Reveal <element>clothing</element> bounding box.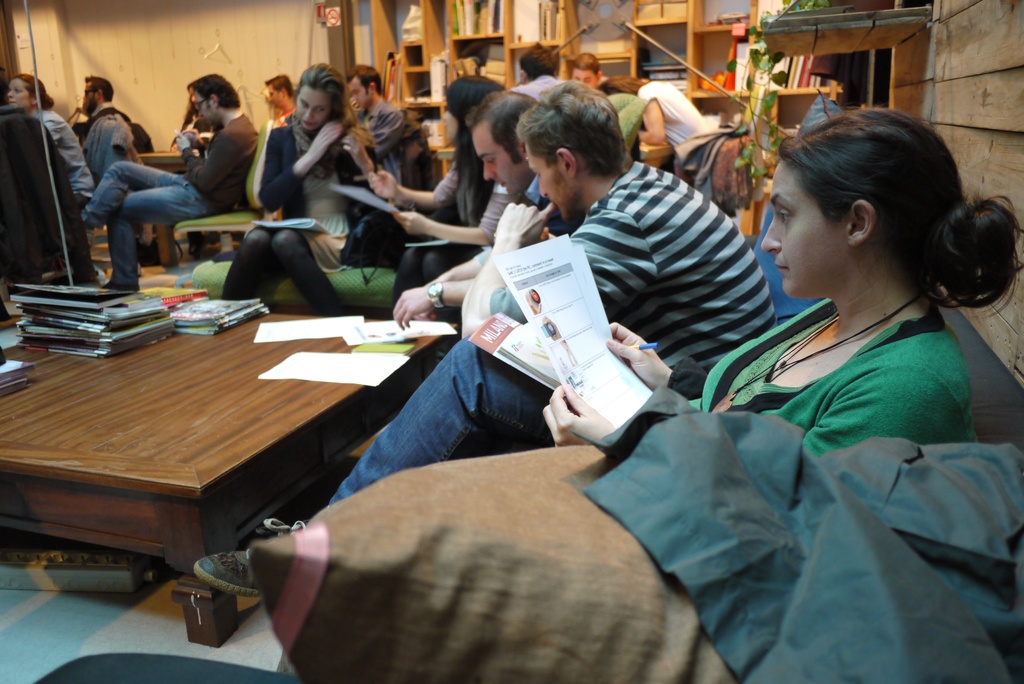
Revealed: {"left": 35, "top": 104, "right": 92, "bottom": 197}.
